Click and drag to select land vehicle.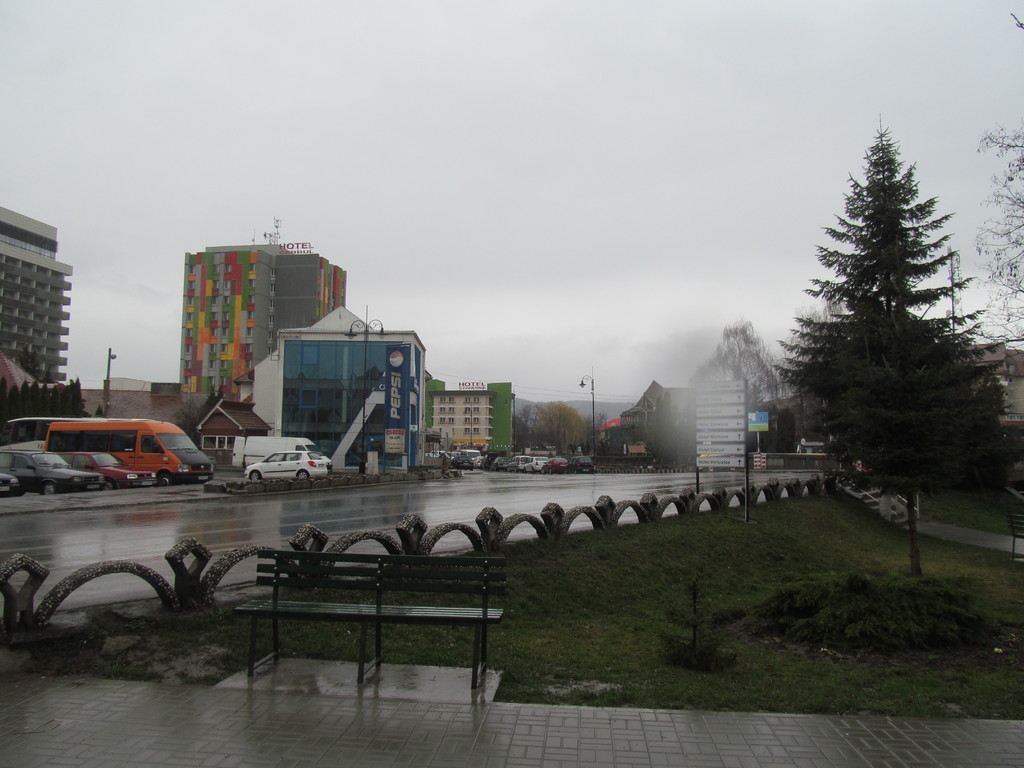
Selection: l=528, t=456, r=540, b=468.
